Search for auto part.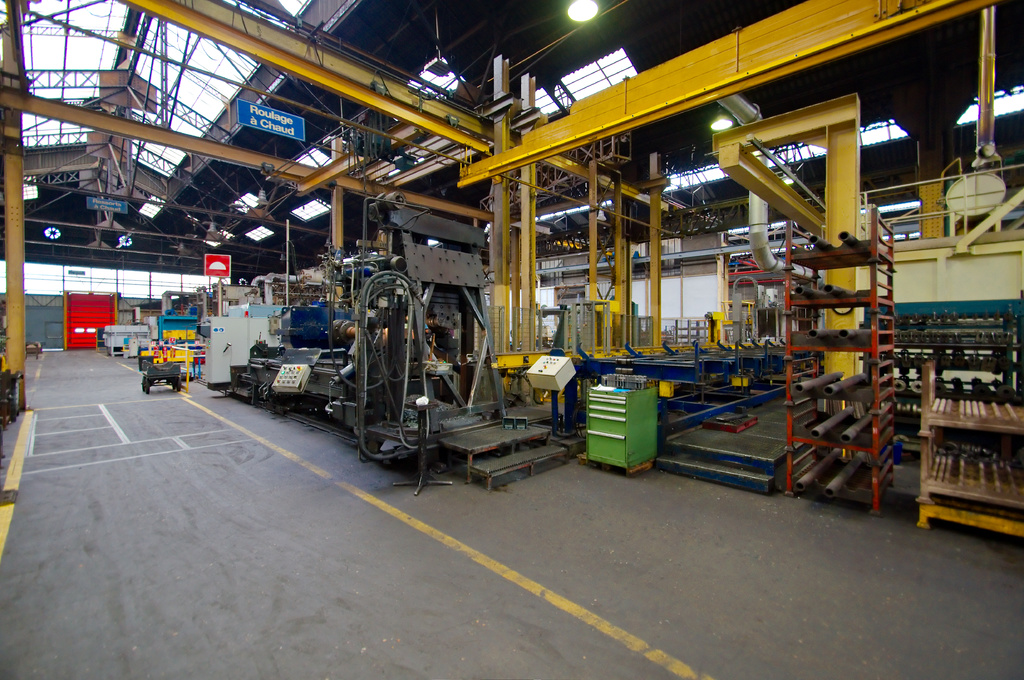
Found at <bbox>895, 333, 1023, 405</bbox>.
